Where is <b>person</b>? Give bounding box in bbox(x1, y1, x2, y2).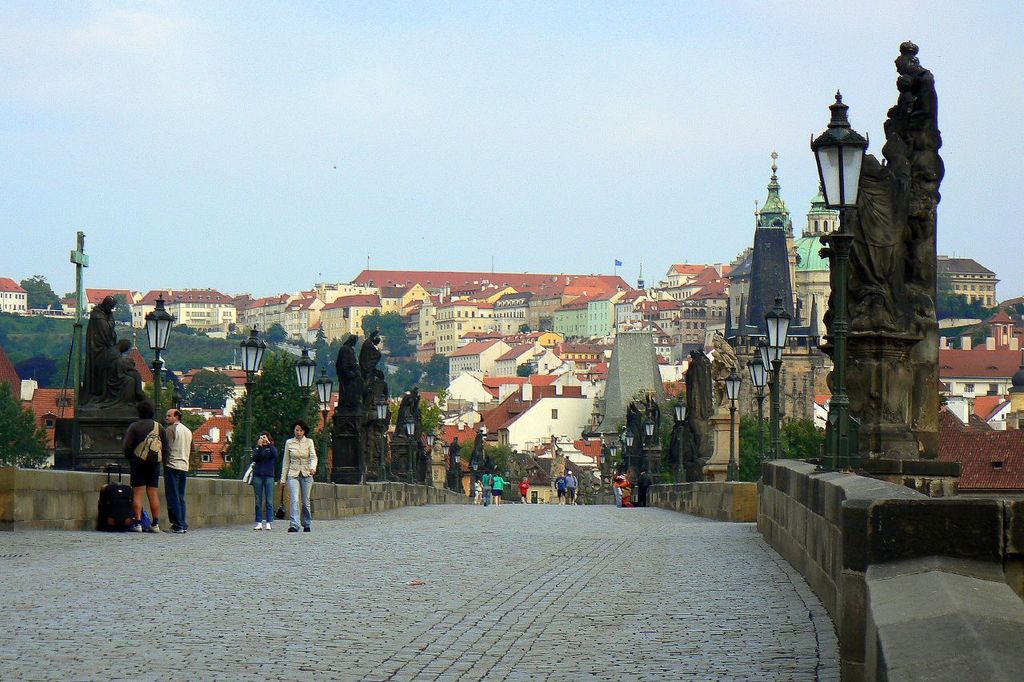
bbox(613, 465, 634, 508).
